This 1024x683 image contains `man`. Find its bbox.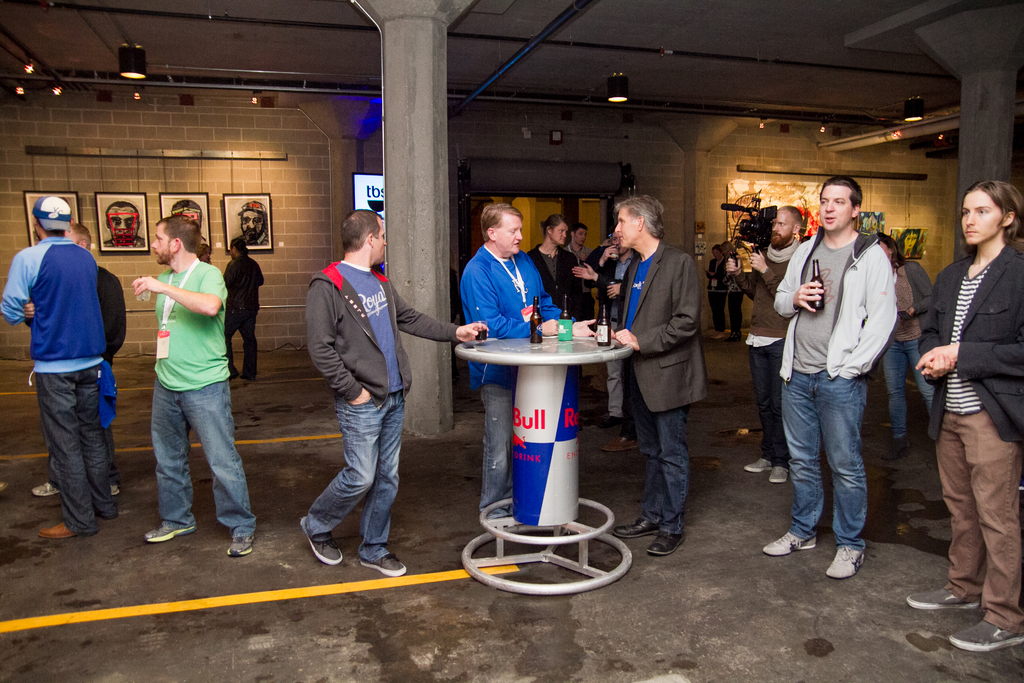
detection(570, 219, 600, 333).
